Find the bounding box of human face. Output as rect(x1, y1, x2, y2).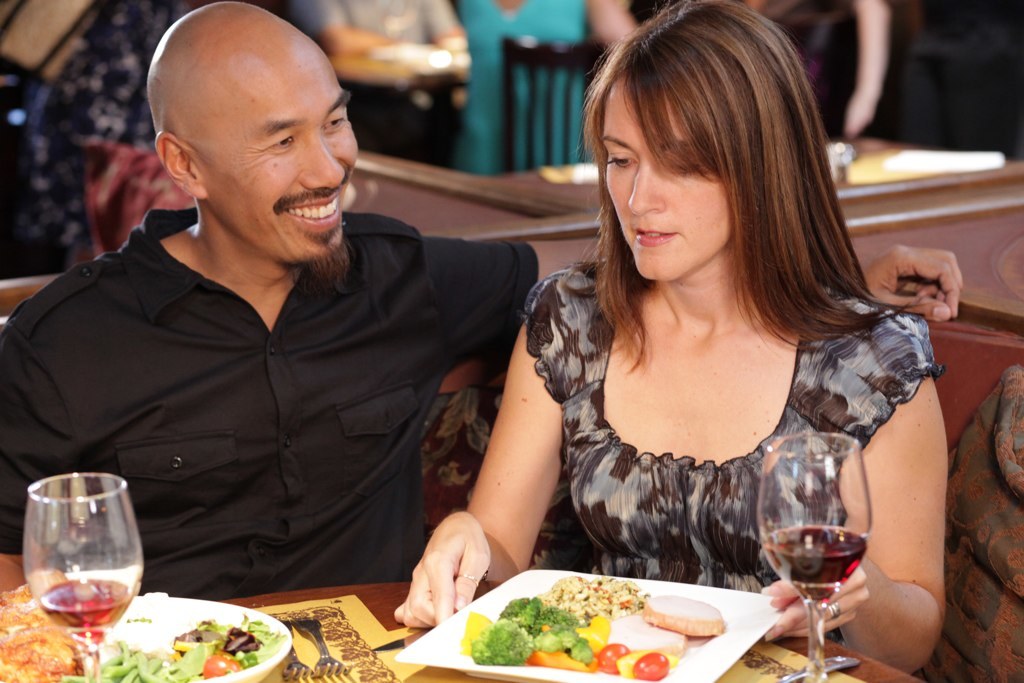
rect(601, 79, 734, 279).
